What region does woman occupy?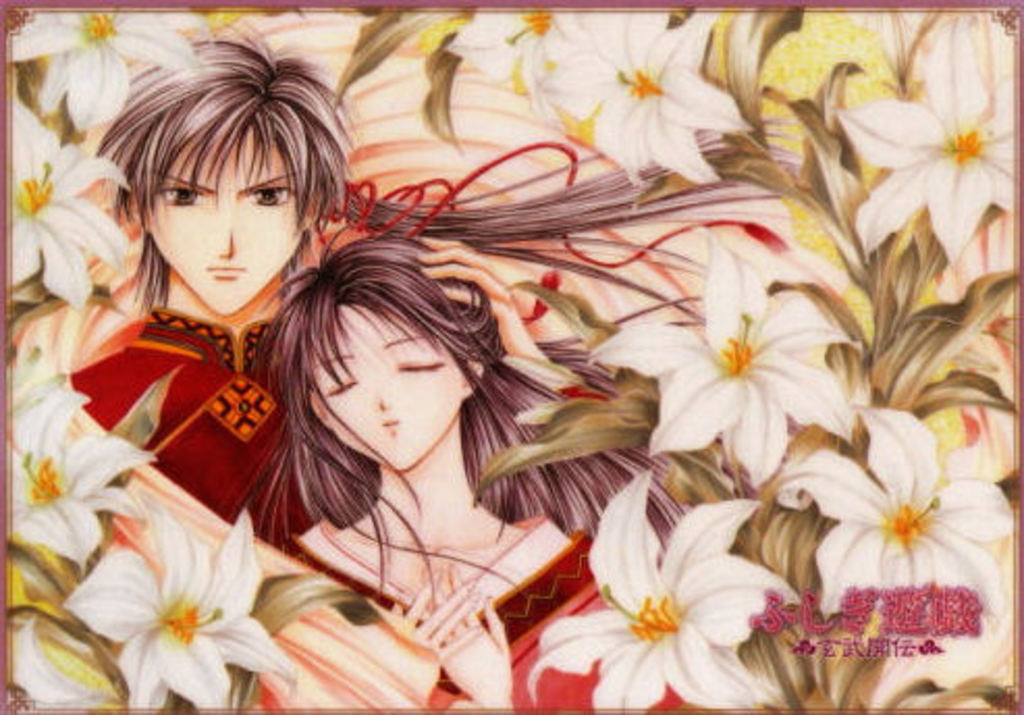
{"left": 251, "top": 235, "right": 665, "bottom": 713}.
